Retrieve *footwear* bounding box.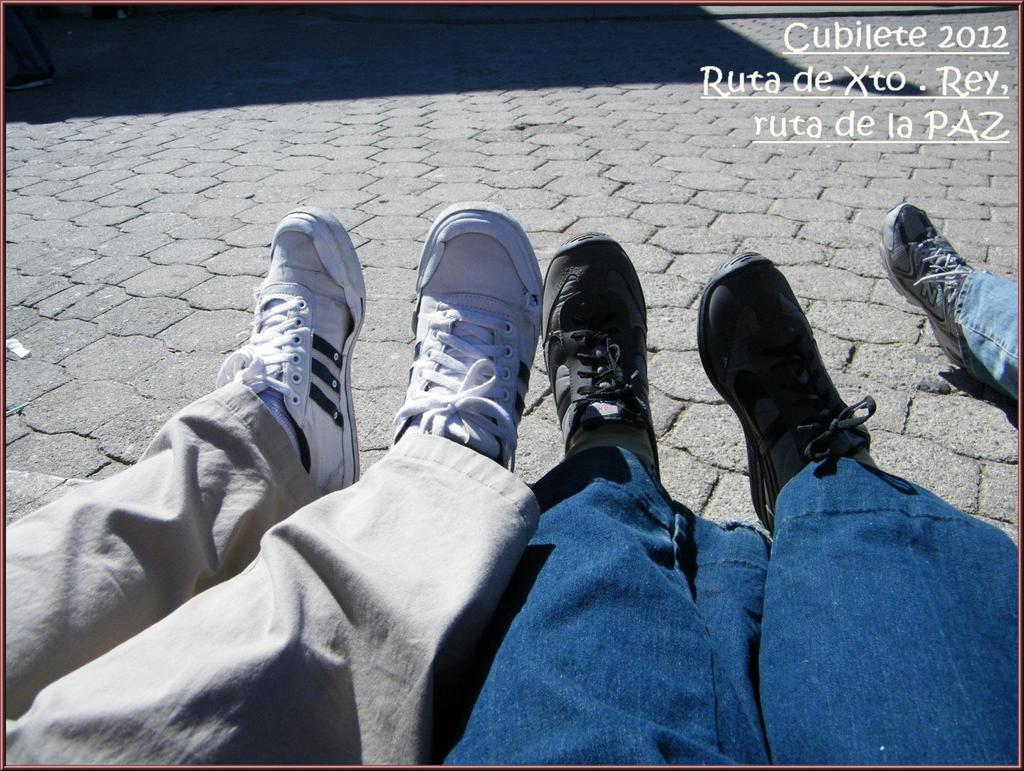
Bounding box: box=[214, 201, 367, 496].
